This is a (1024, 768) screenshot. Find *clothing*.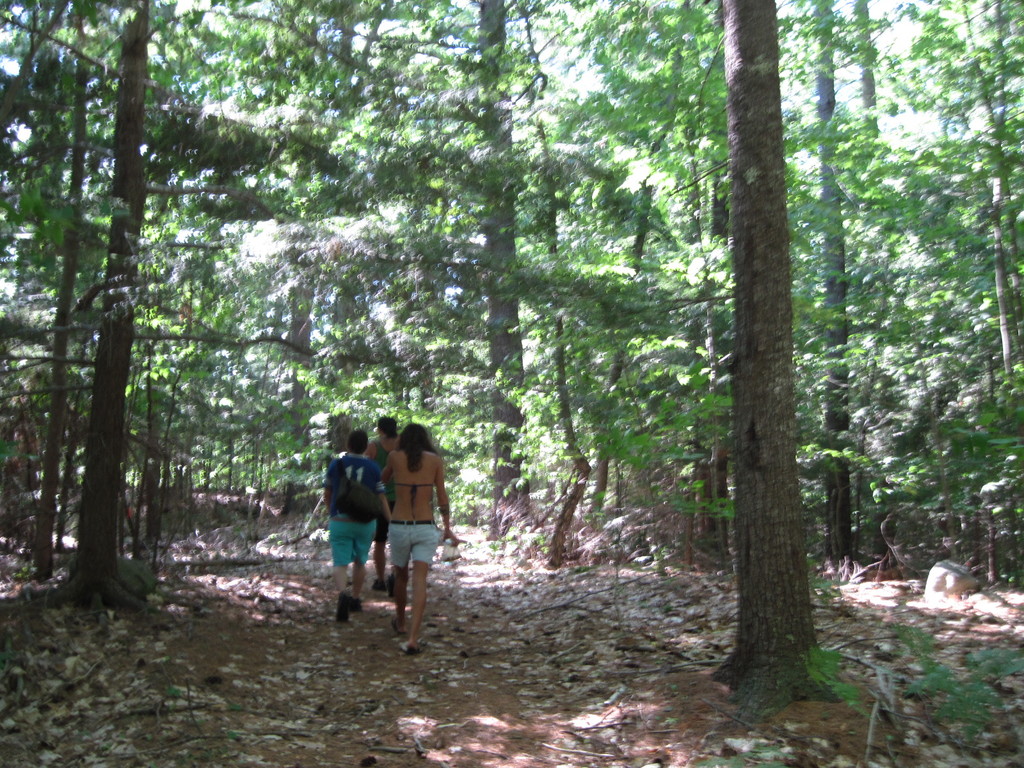
Bounding box: <bbox>398, 482, 434, 516</bbox>.
